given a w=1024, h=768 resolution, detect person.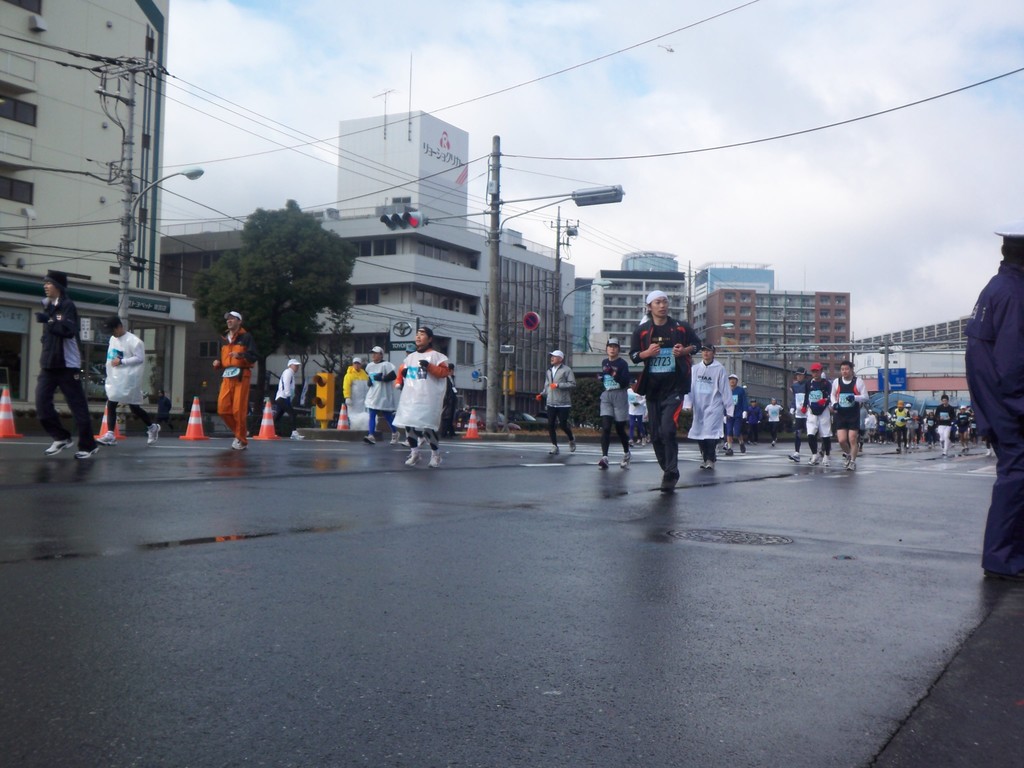
Rect(31, 269, 108, 463).
